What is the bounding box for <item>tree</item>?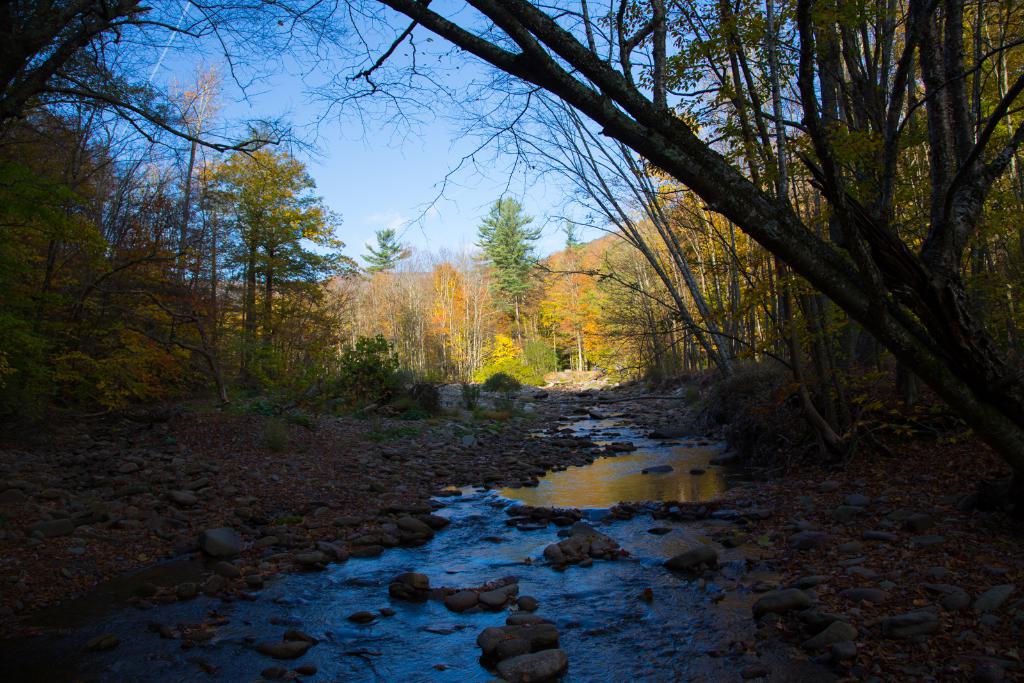
577,234,621,369.
